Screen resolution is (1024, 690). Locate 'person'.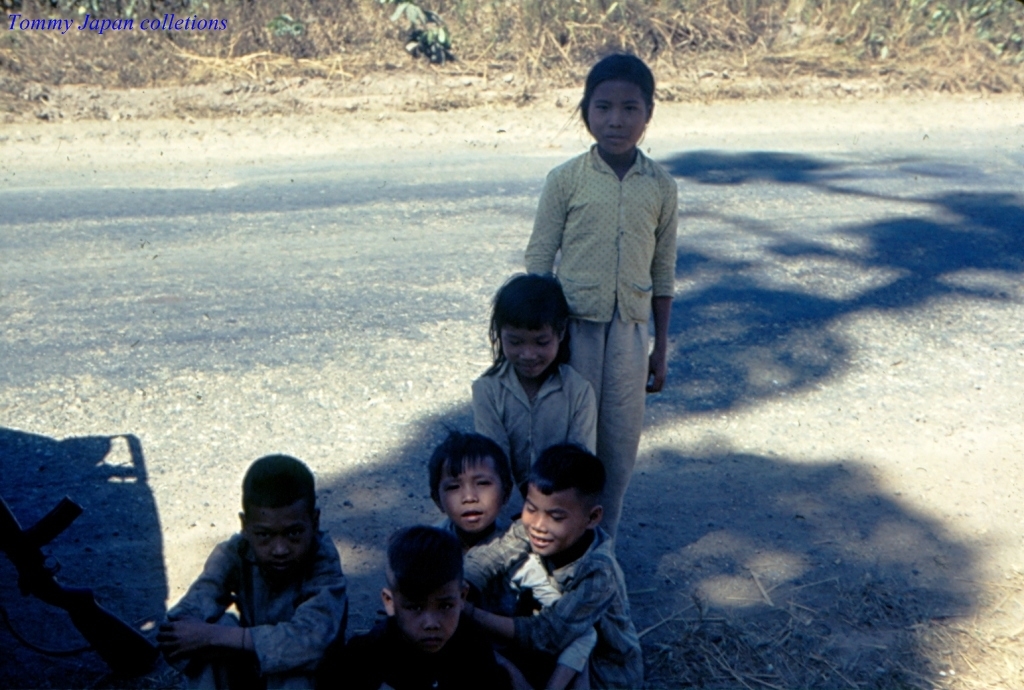
472,271,593,528.
